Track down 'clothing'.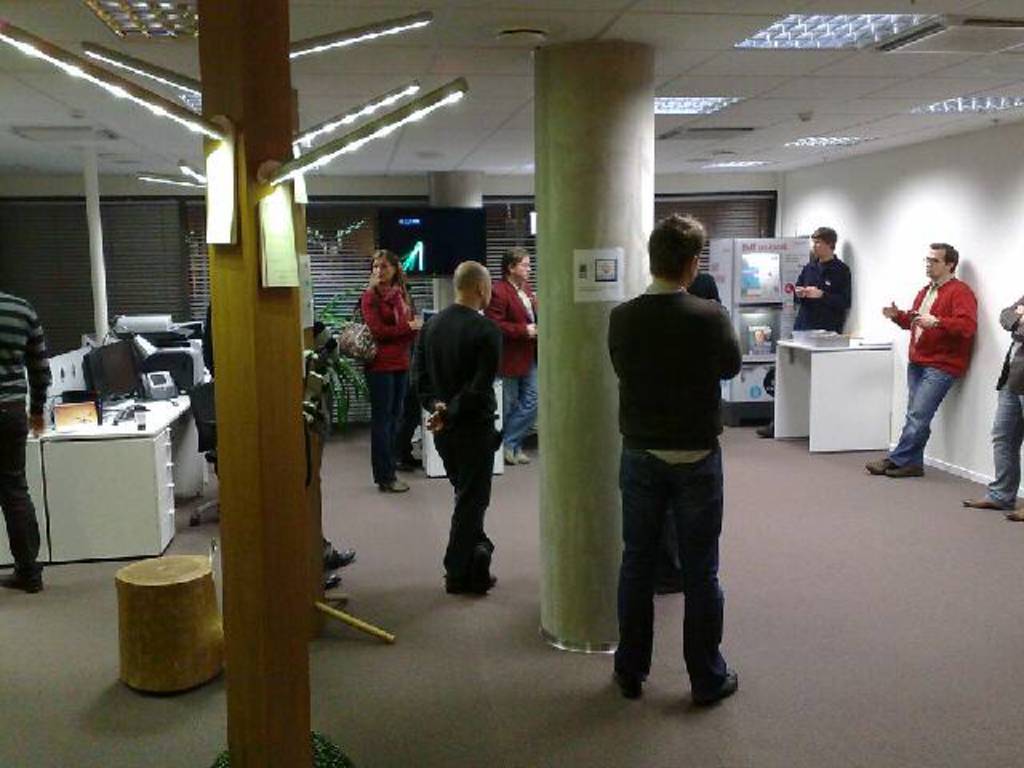
Tracked to (x1=488, y1=274, x2=546, y2=459).
